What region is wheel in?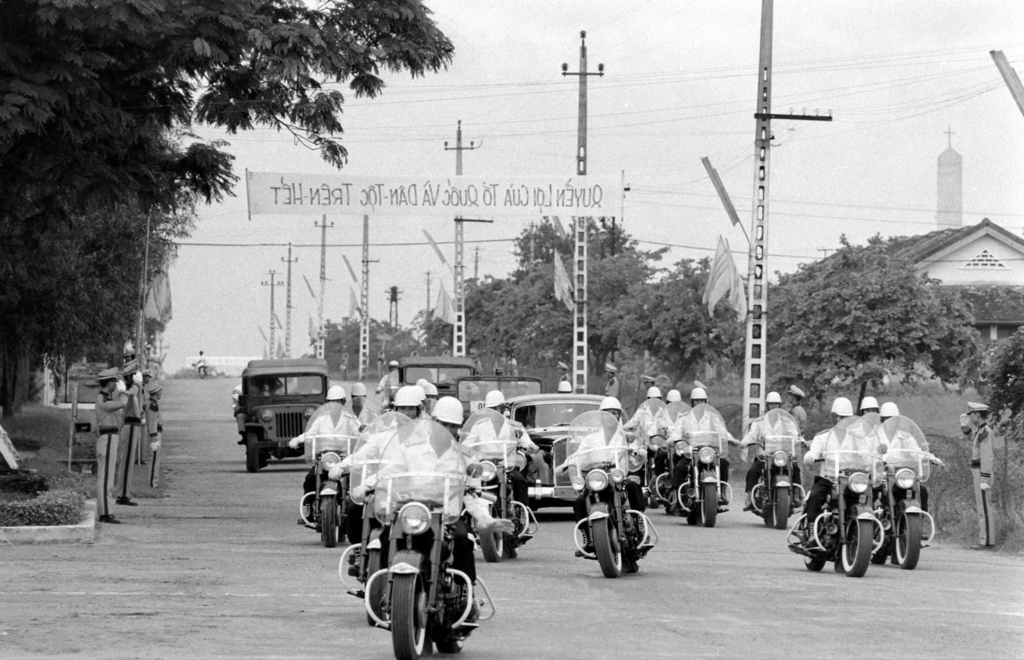
x1=388 y1=572 x2=426 y2=659.
